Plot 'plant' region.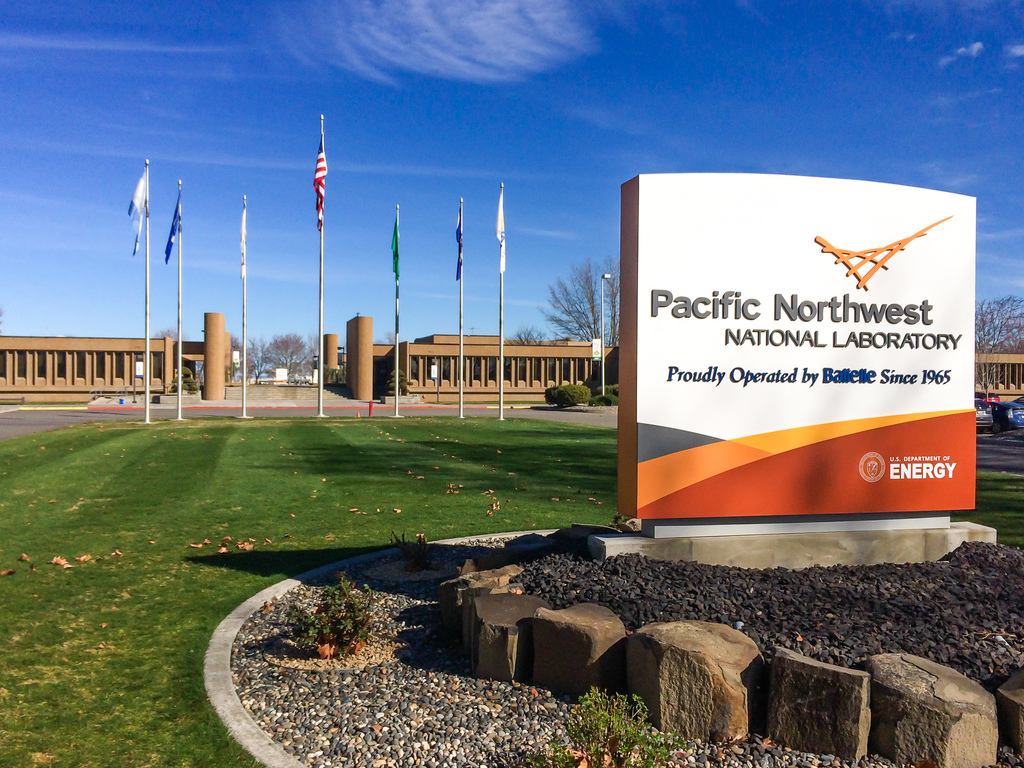
Plotted at bbox=[259, 568, 412, 662].
